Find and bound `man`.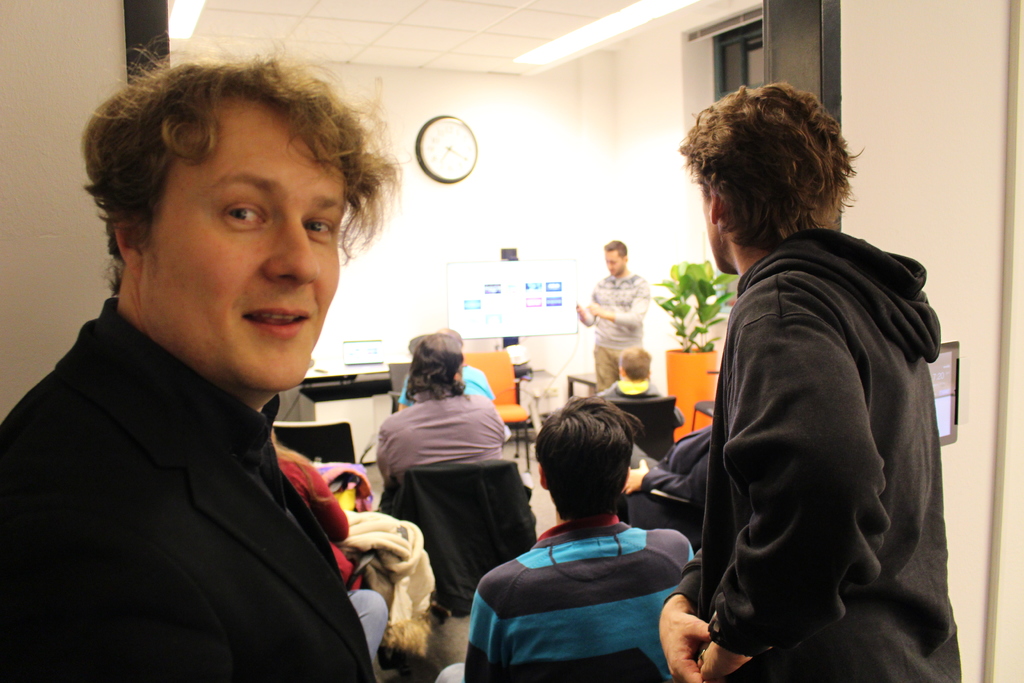
Bound: 376:333:512:492.
